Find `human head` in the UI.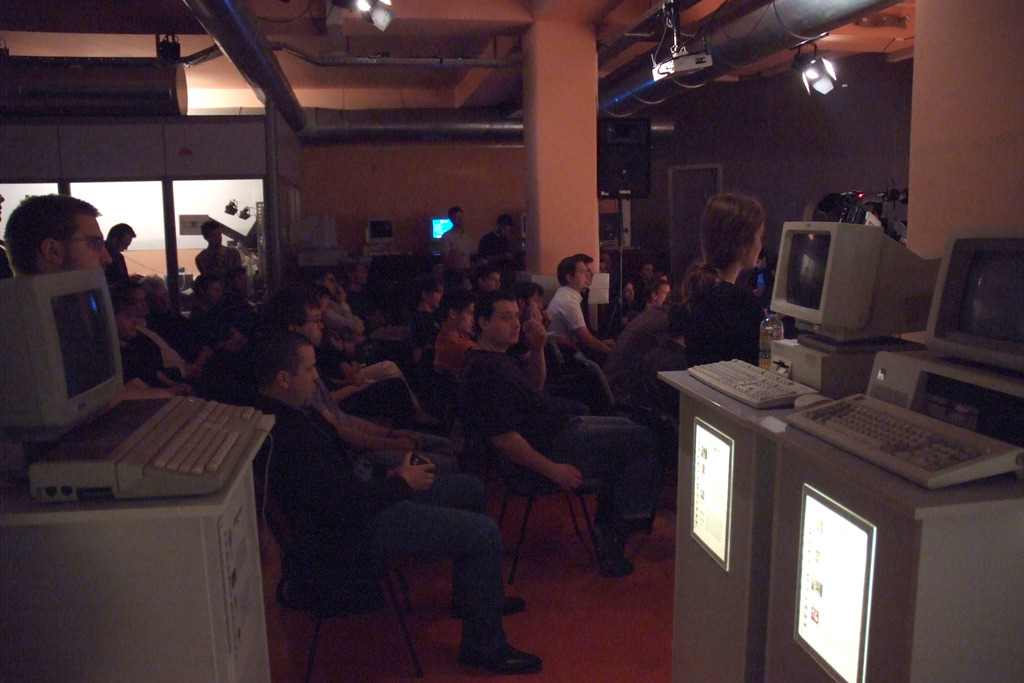
UI element at x1=655 y1=273 x2=668 y2=280.
